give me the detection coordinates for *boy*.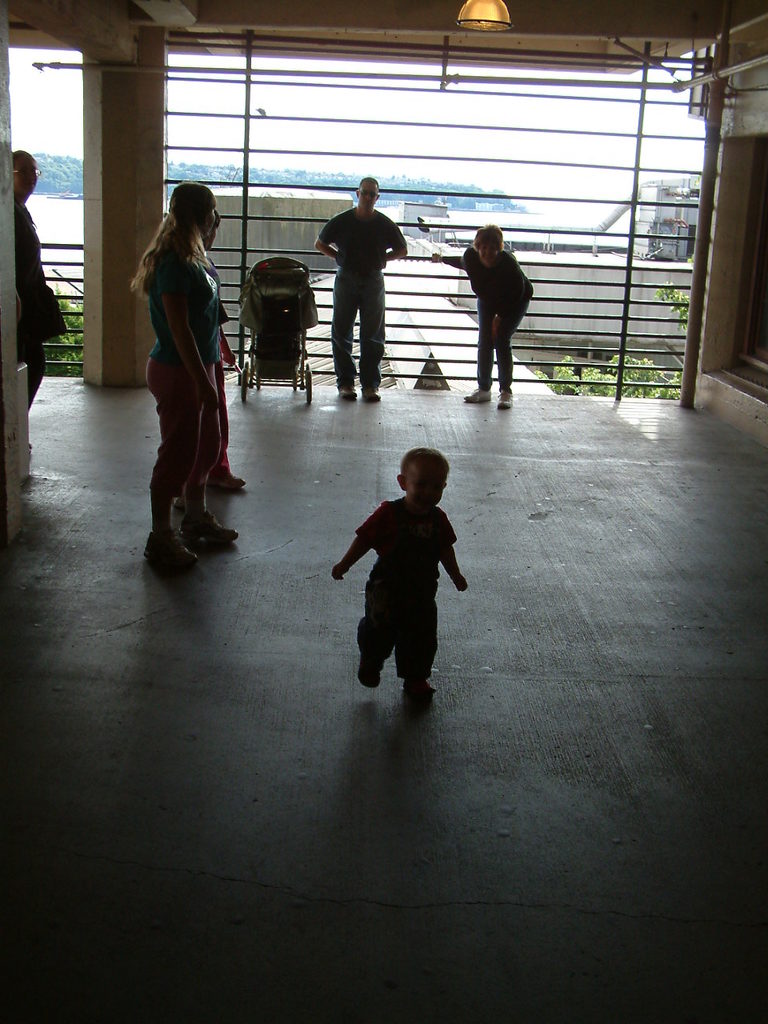
330,448,466,703.
